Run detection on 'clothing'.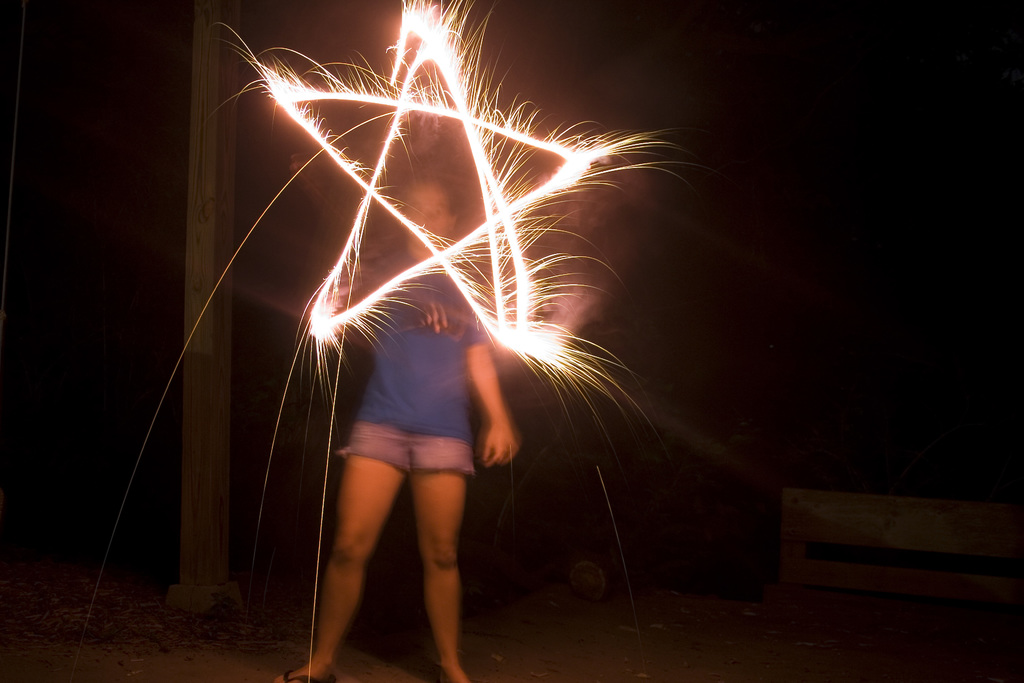
Result: {"x1": 337, "y1": 268, "x2": 488, "y2": 470}.
